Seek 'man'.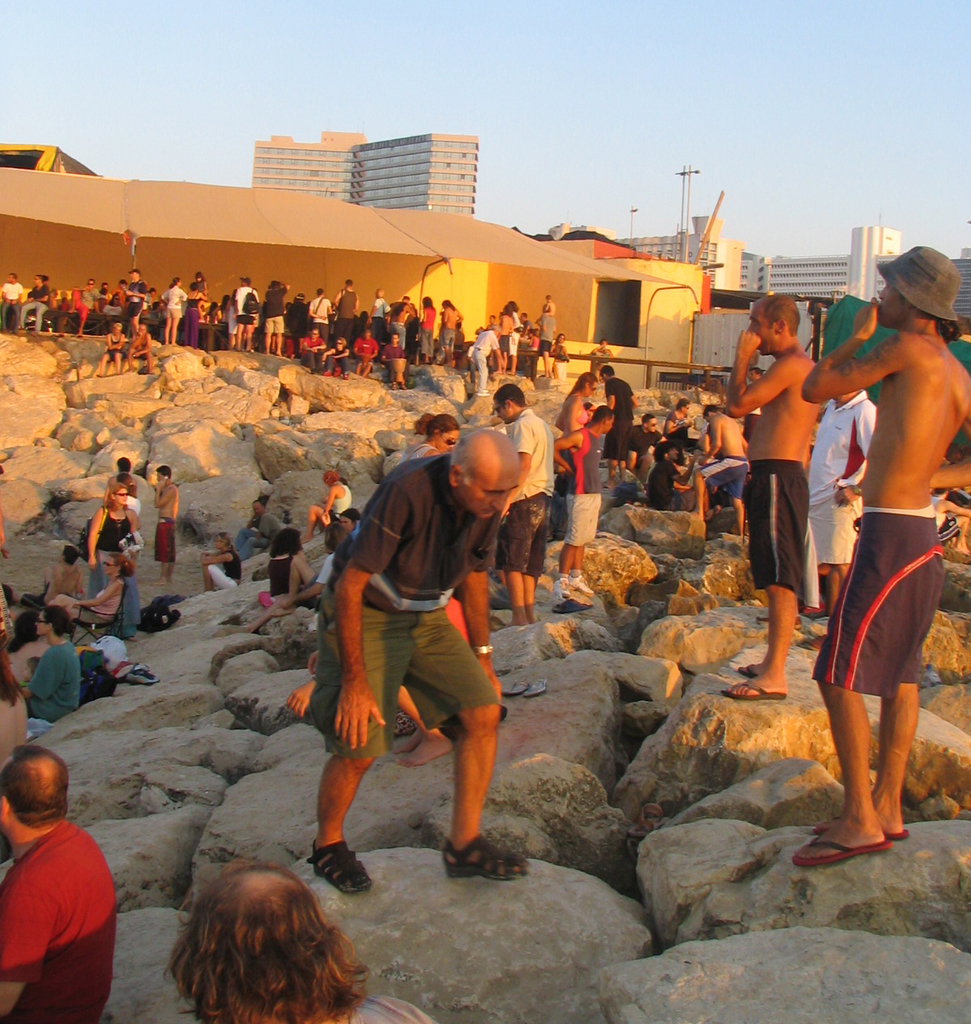
284:527:344:617.
